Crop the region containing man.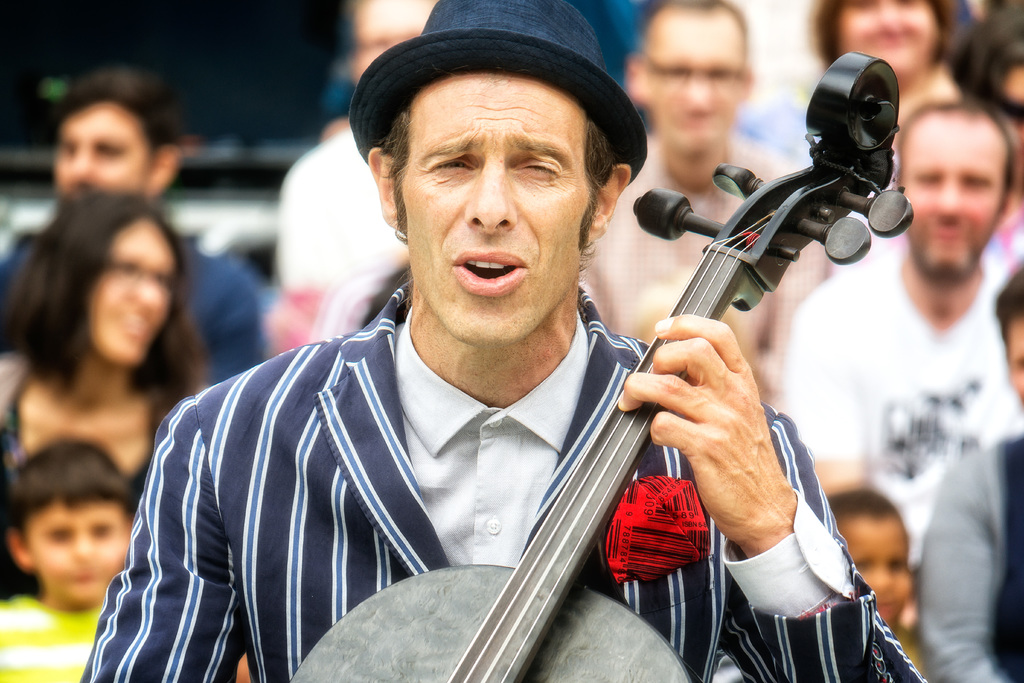
Crop region: (left=0, top=62, right=276, bottom=386).
